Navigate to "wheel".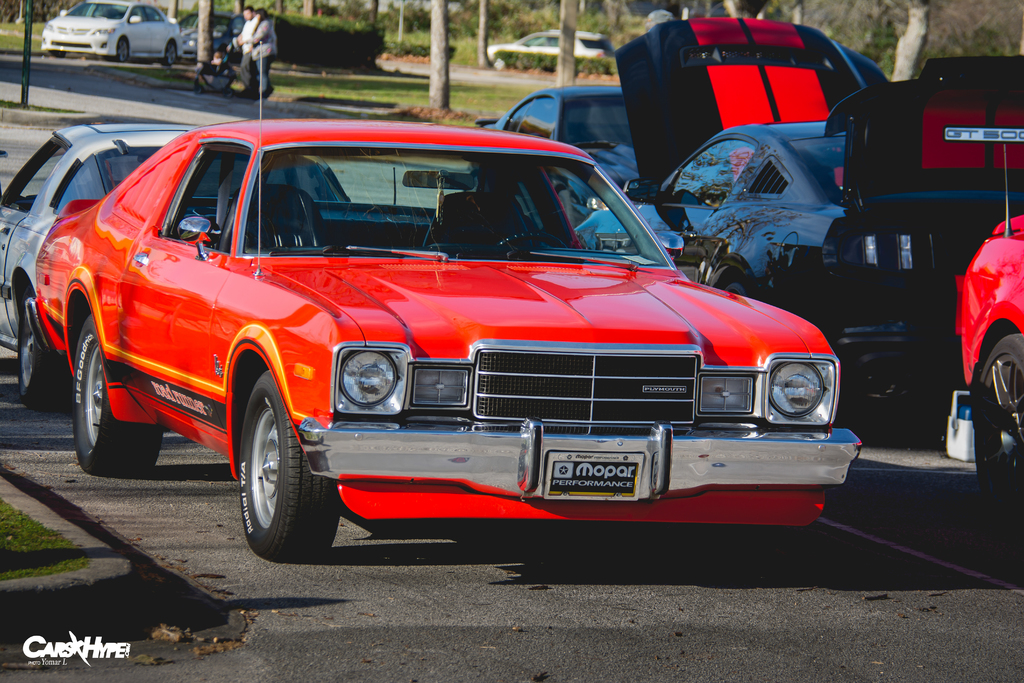
Navigation target: bbox(237, 375, 336, 559).
